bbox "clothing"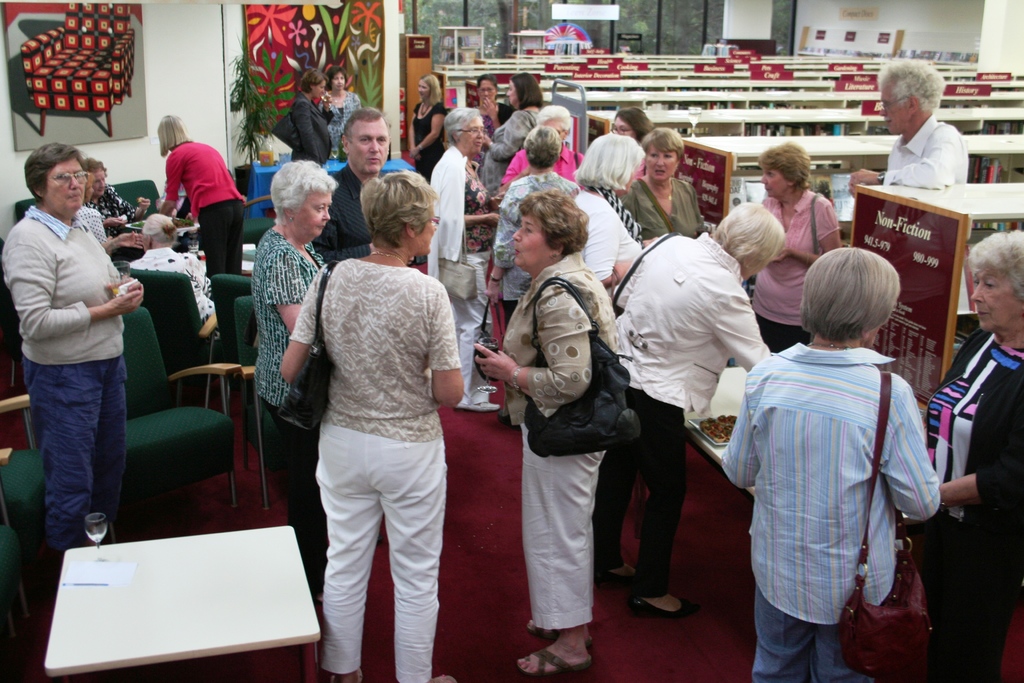
x1=90, y1=184, x2=130, y2=238
